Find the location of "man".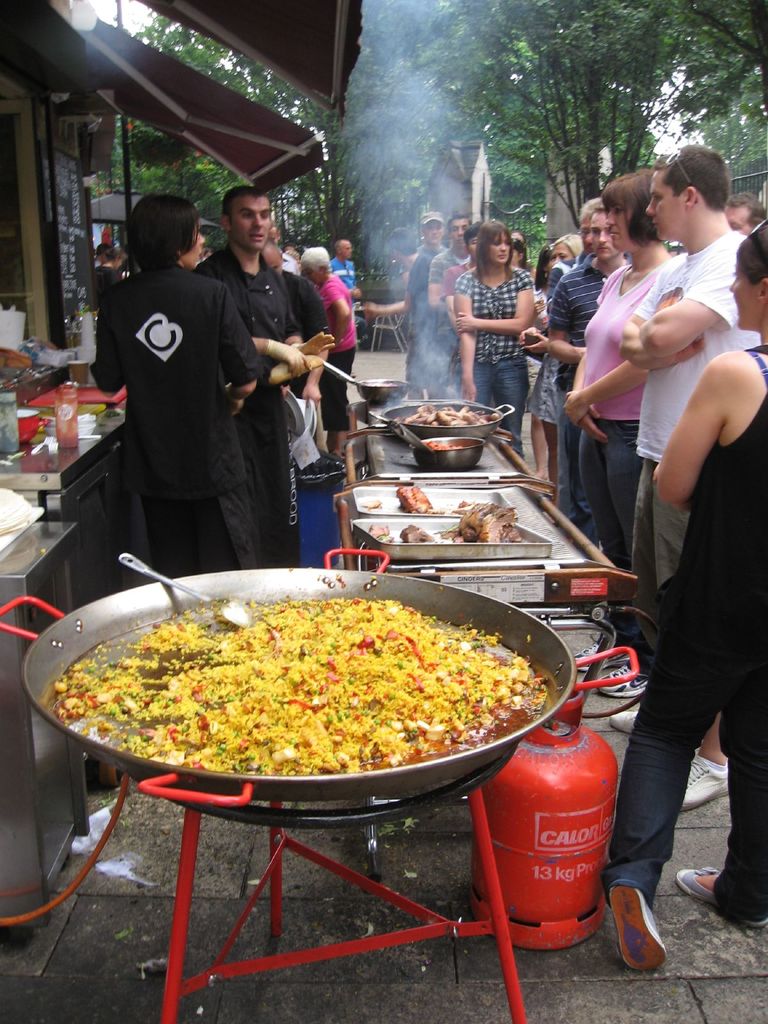
Location: pyautogui.locateOnScreen(321, 239, 361, 396).
